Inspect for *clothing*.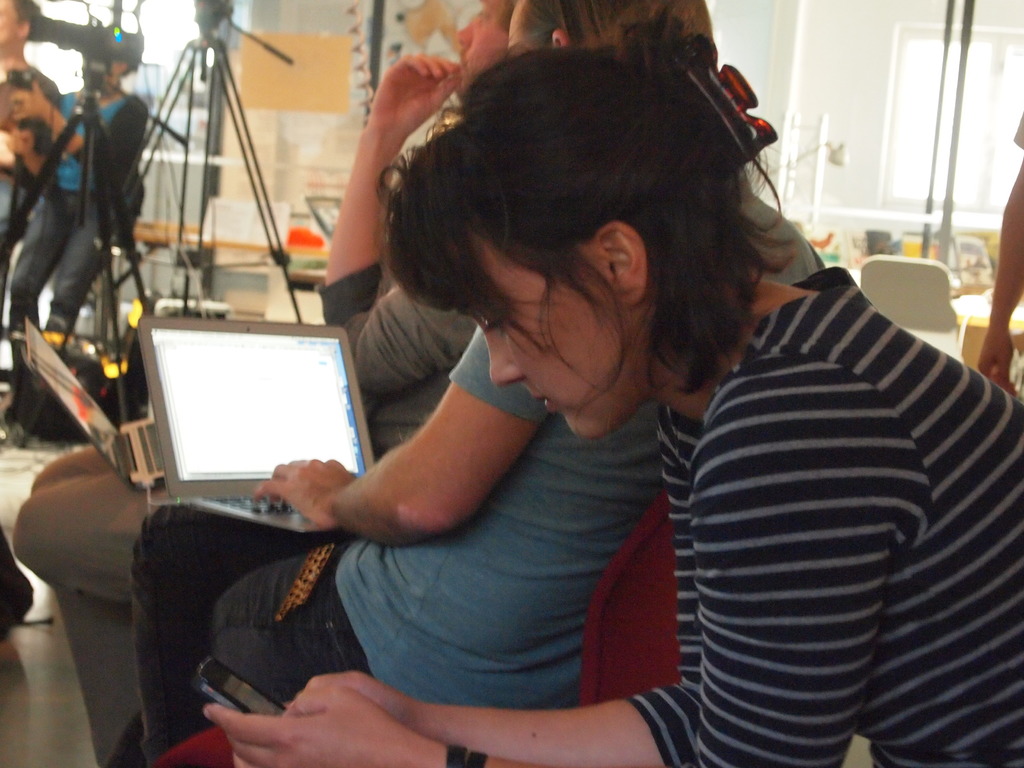
Inspection: {"left": 103, "top": 503, "right": 348, "bottom": 766}.
